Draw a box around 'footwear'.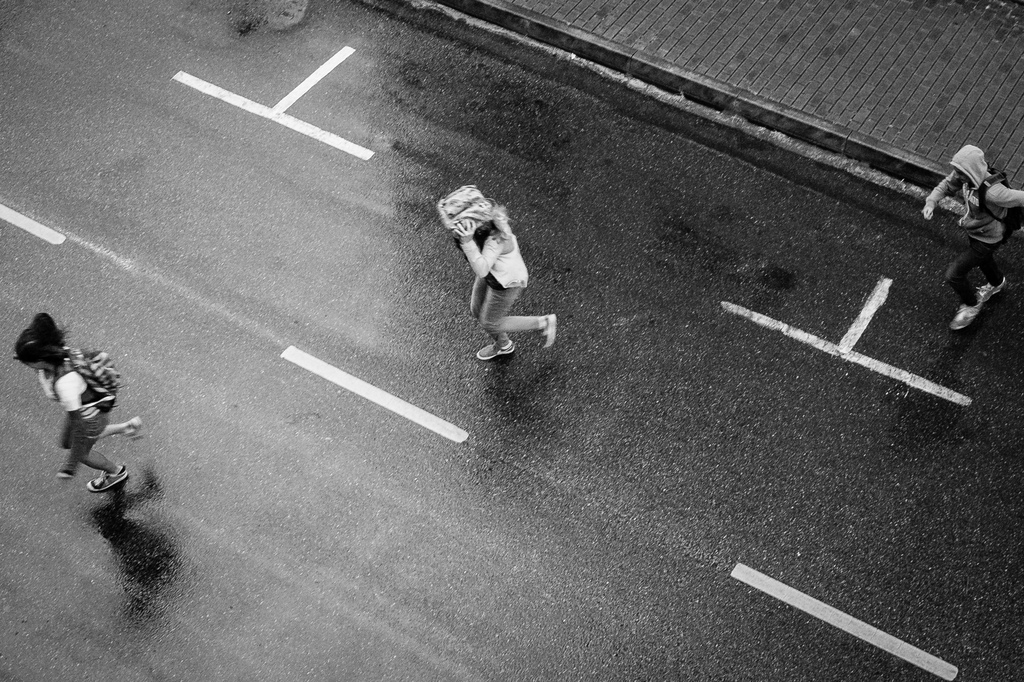
box(540, 313, 560, 351).
